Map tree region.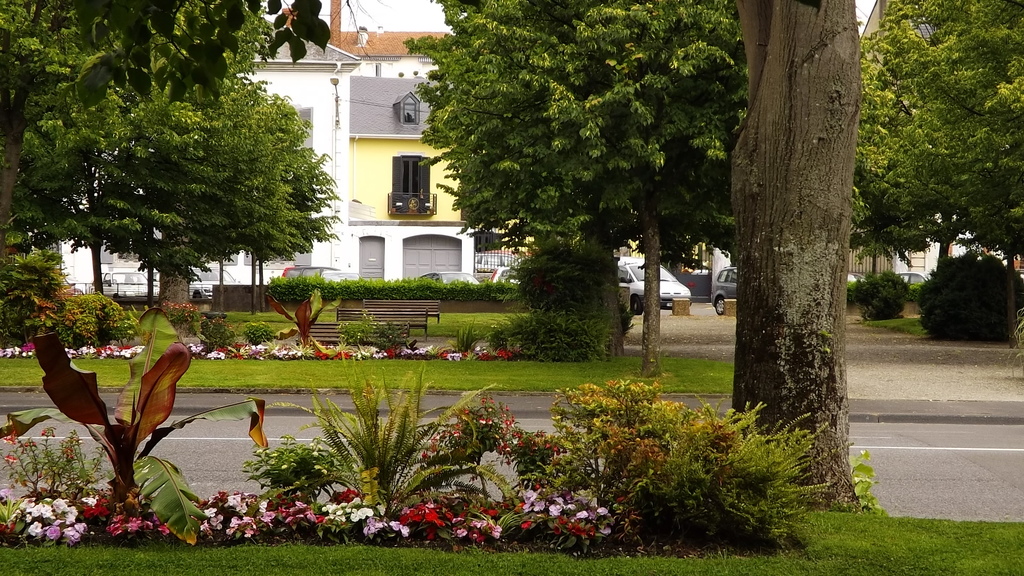
Mapped to [left=869, top=0, right=1023, bottom=284].
